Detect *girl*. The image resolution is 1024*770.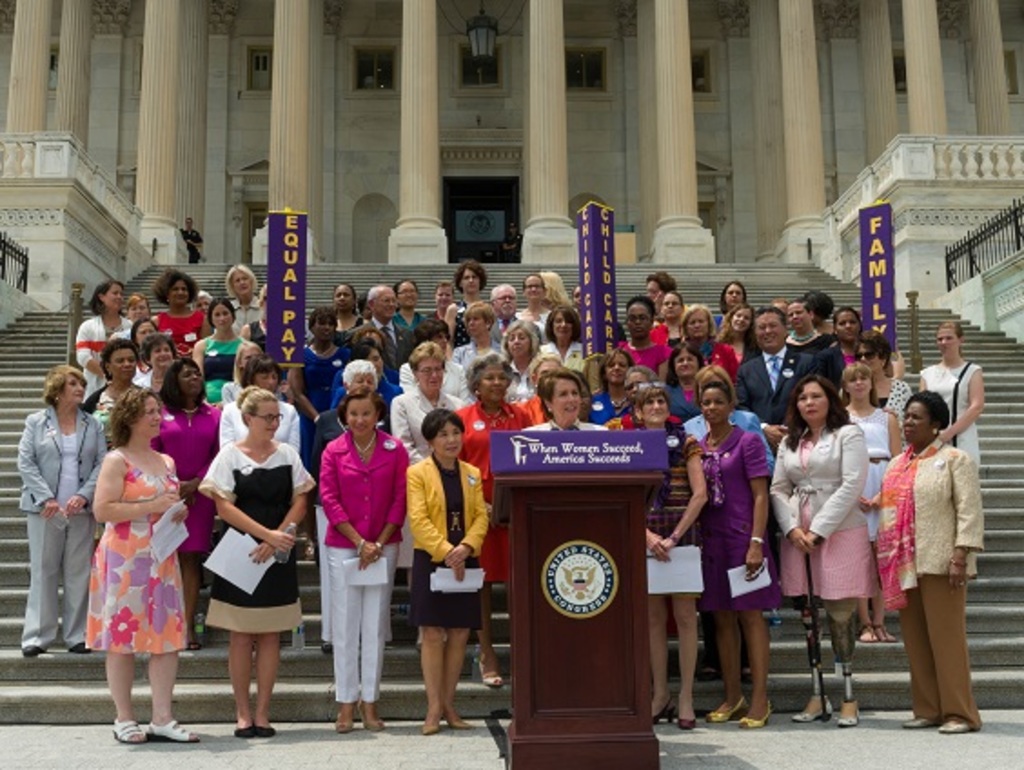
[318,272,367,343].
